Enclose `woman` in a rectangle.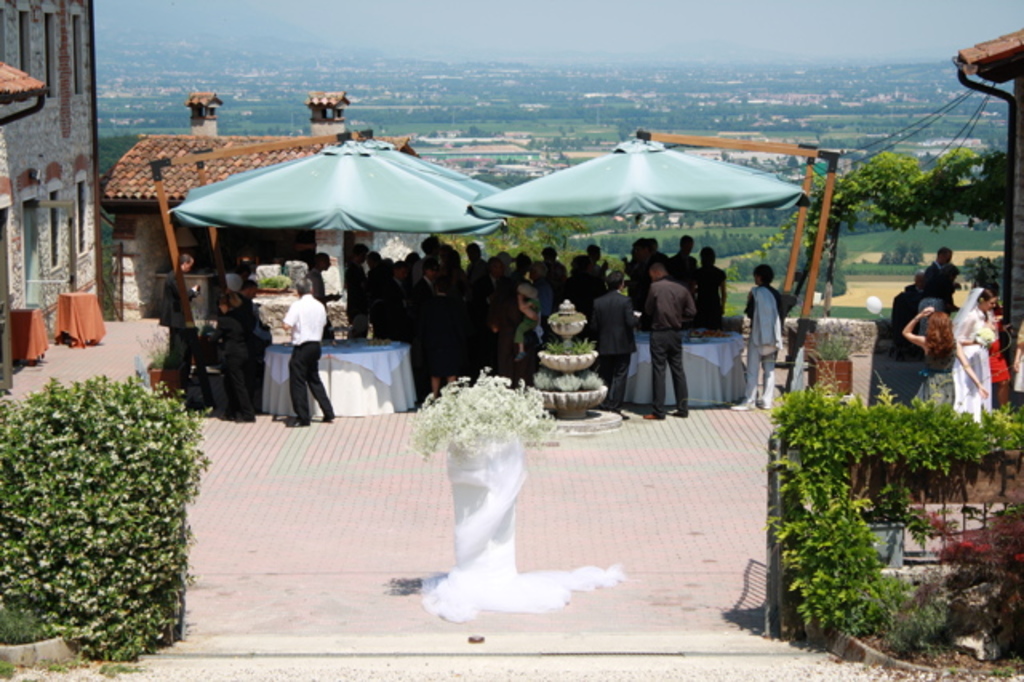
x1=952, y1=283, x2=1003, y2=424.
